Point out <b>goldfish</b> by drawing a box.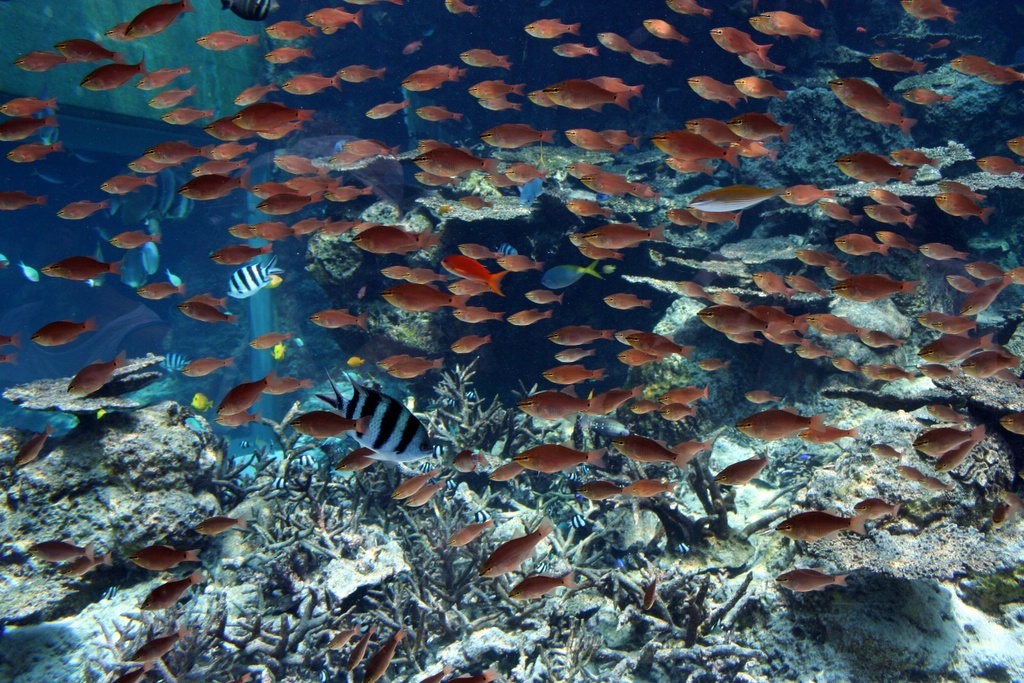
x1=920 y1=471 x2=954 y2=490.
